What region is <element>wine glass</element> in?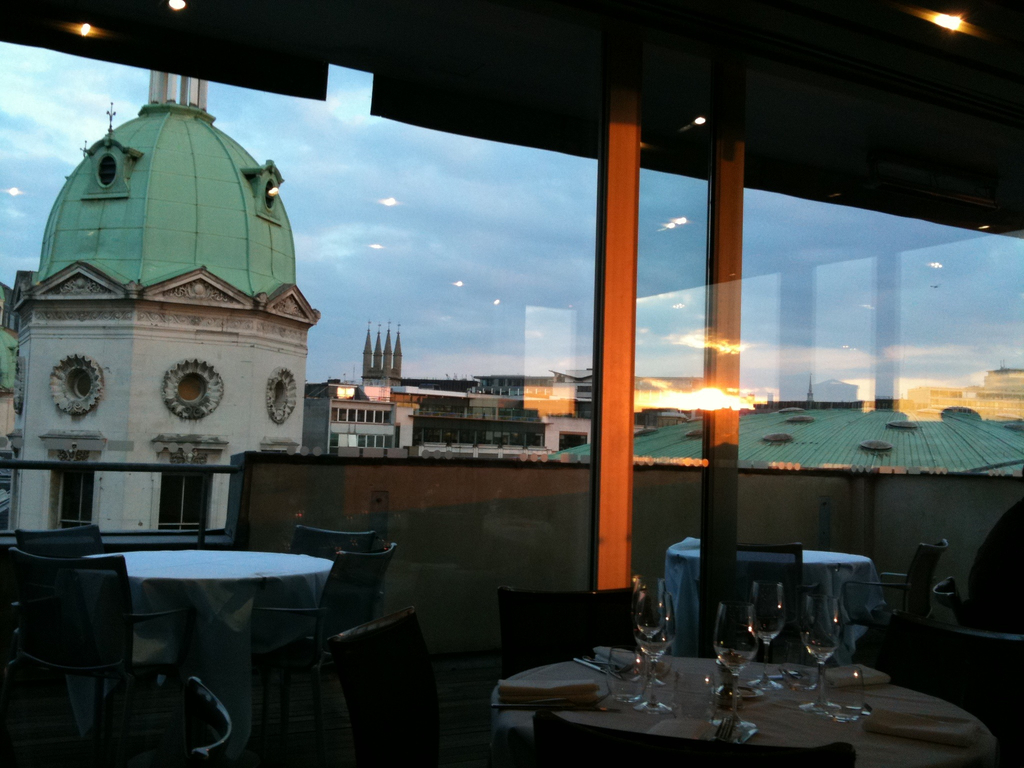
[630,575,680,676].
